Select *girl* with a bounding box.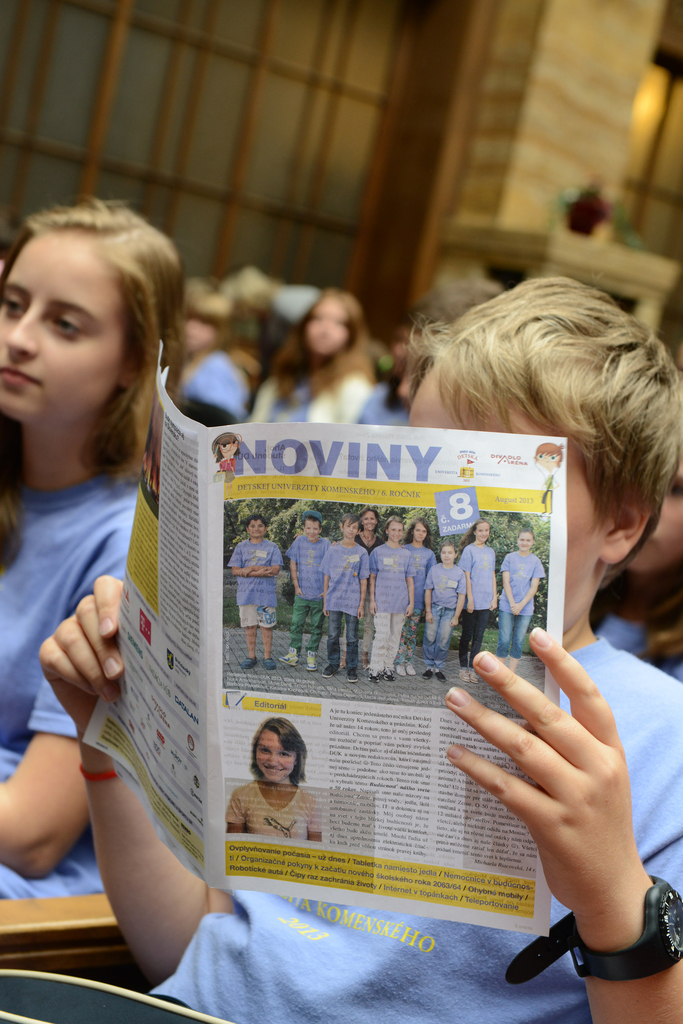
(x1=236, y1=288, x2=380, y2=427).
